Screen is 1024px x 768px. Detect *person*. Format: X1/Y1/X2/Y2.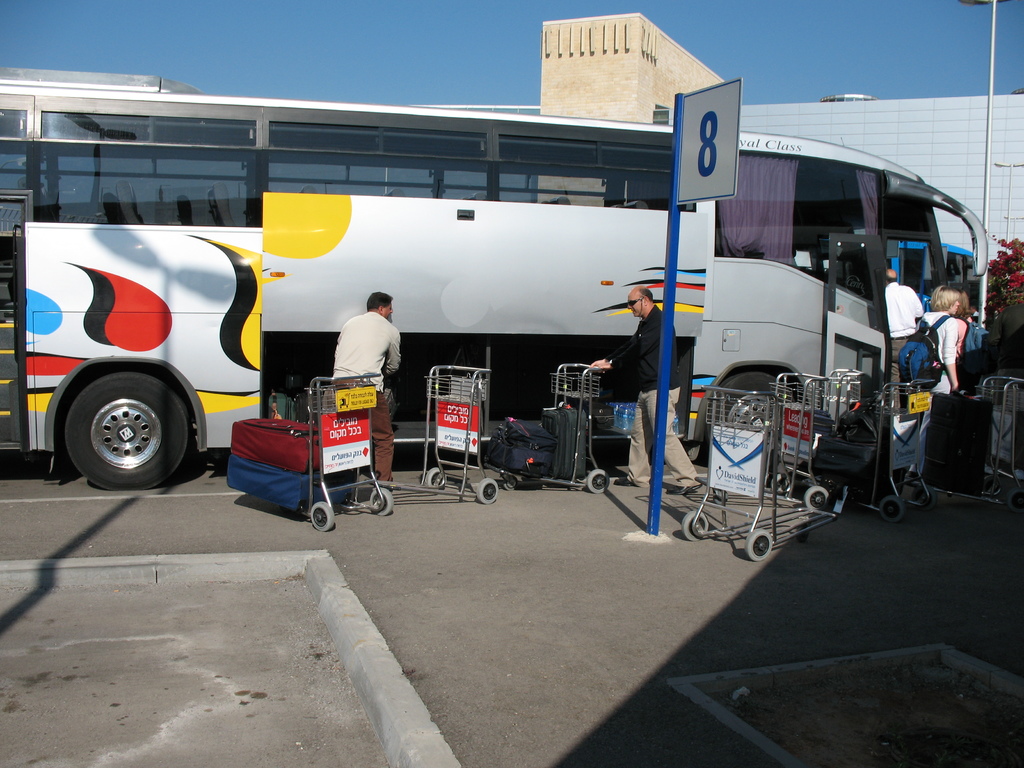
323/272/403/486.
